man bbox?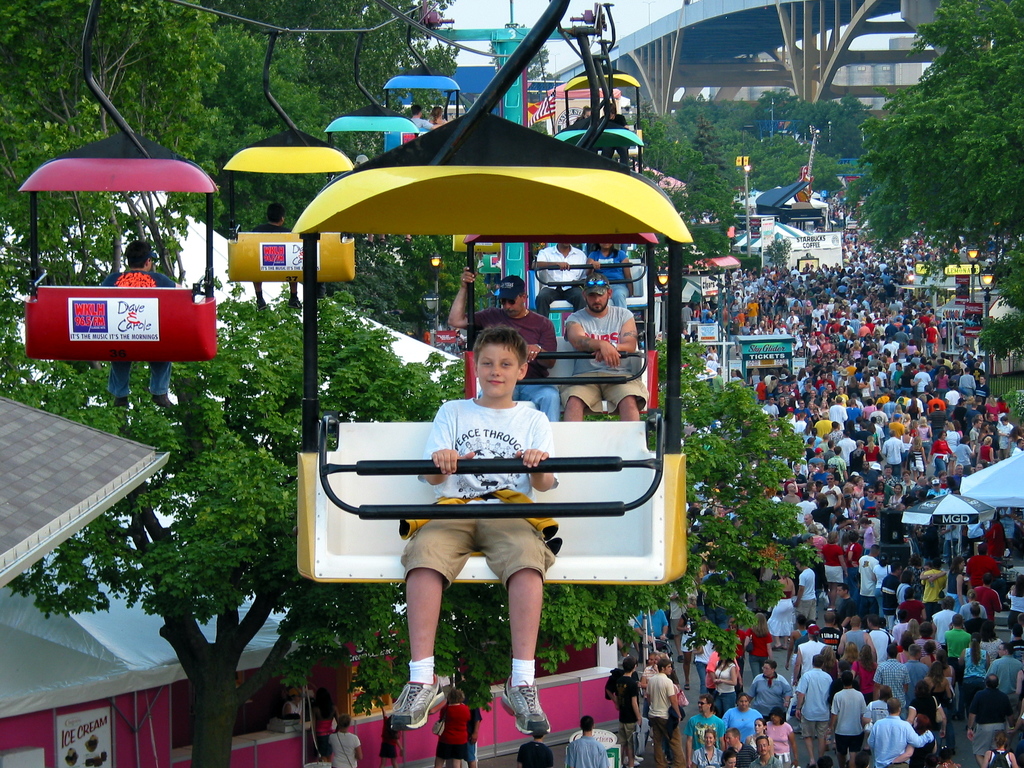
(x1=792, y1=398, x2=813, y2=419)
